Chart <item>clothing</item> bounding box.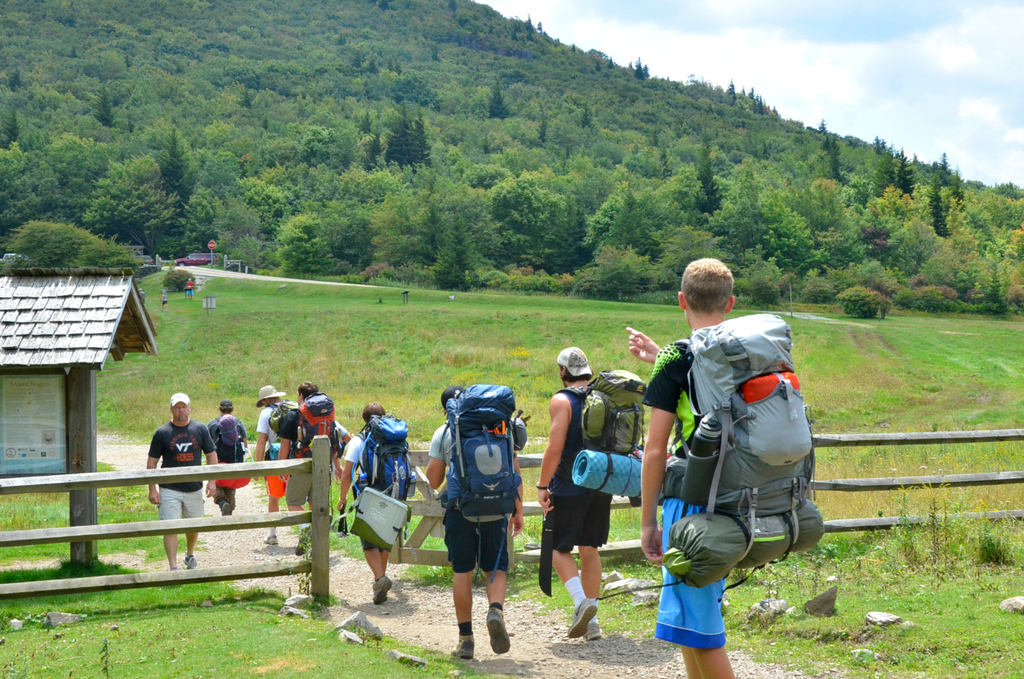
Charted: box(254, 403, 321, 516).
